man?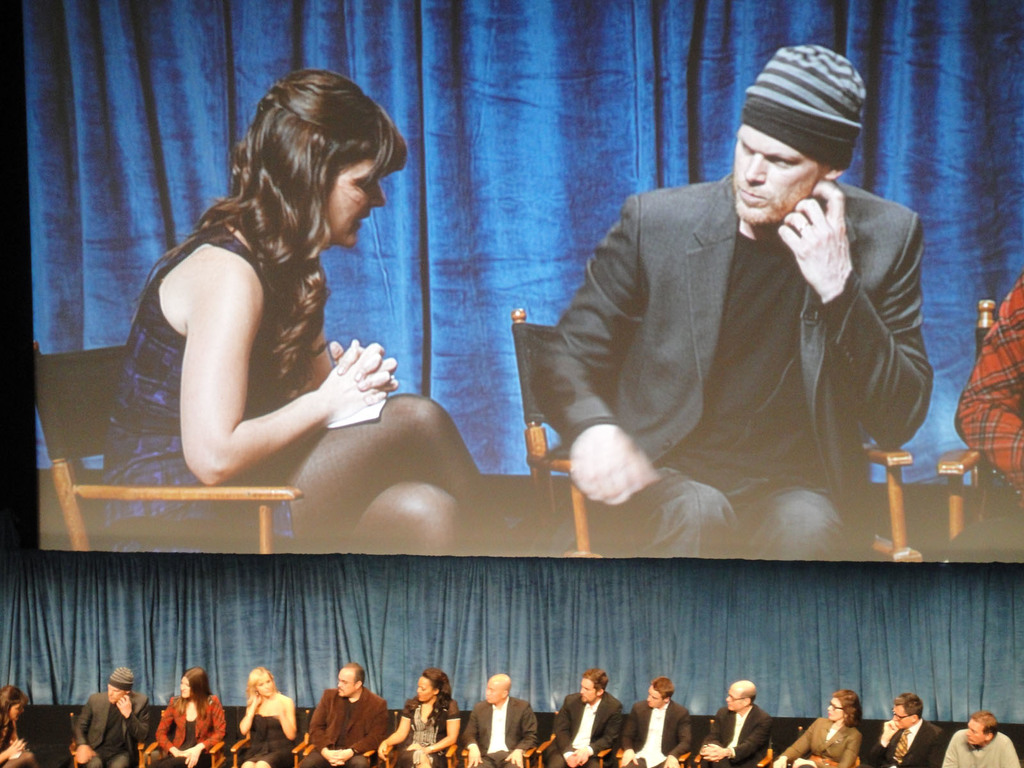
(left=538, top=53, right=945, bottom=572)
